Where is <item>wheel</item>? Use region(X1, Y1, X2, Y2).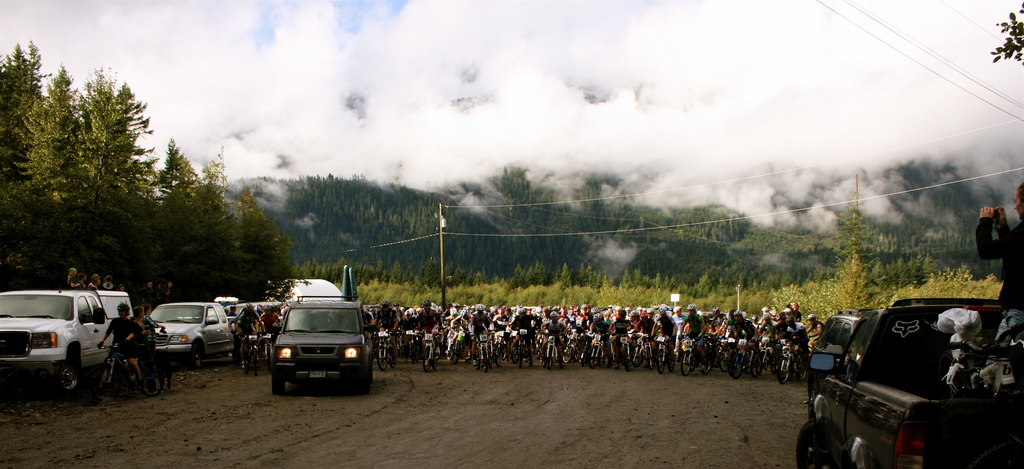
region(270, 370, 289, 391).
